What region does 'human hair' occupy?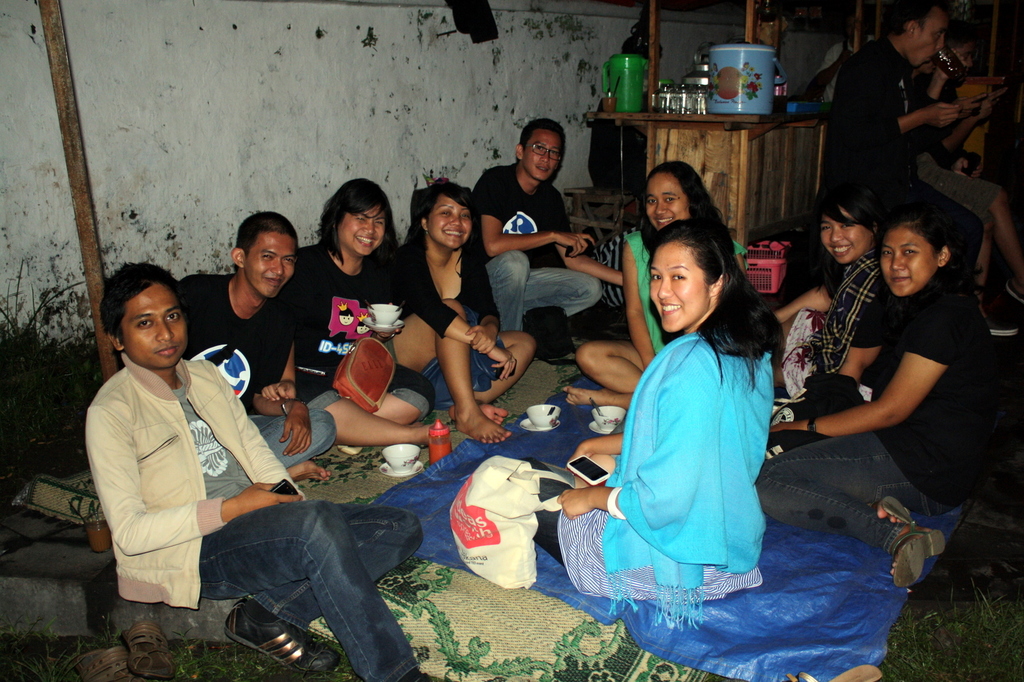
detection(520, 113, 565, 153).
